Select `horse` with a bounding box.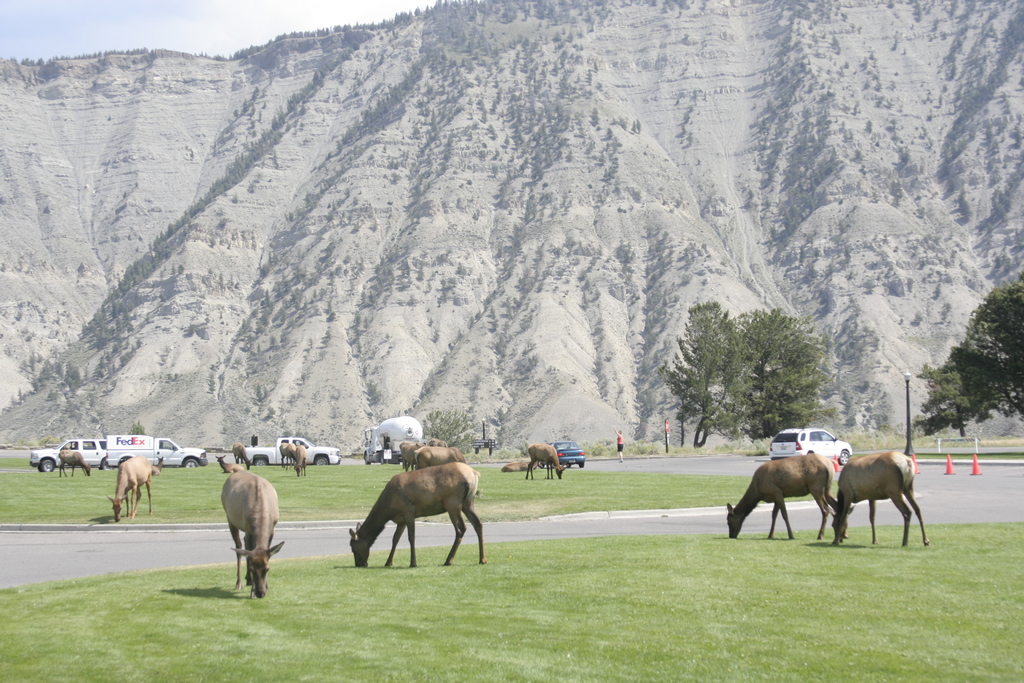
837,448,931,547.
